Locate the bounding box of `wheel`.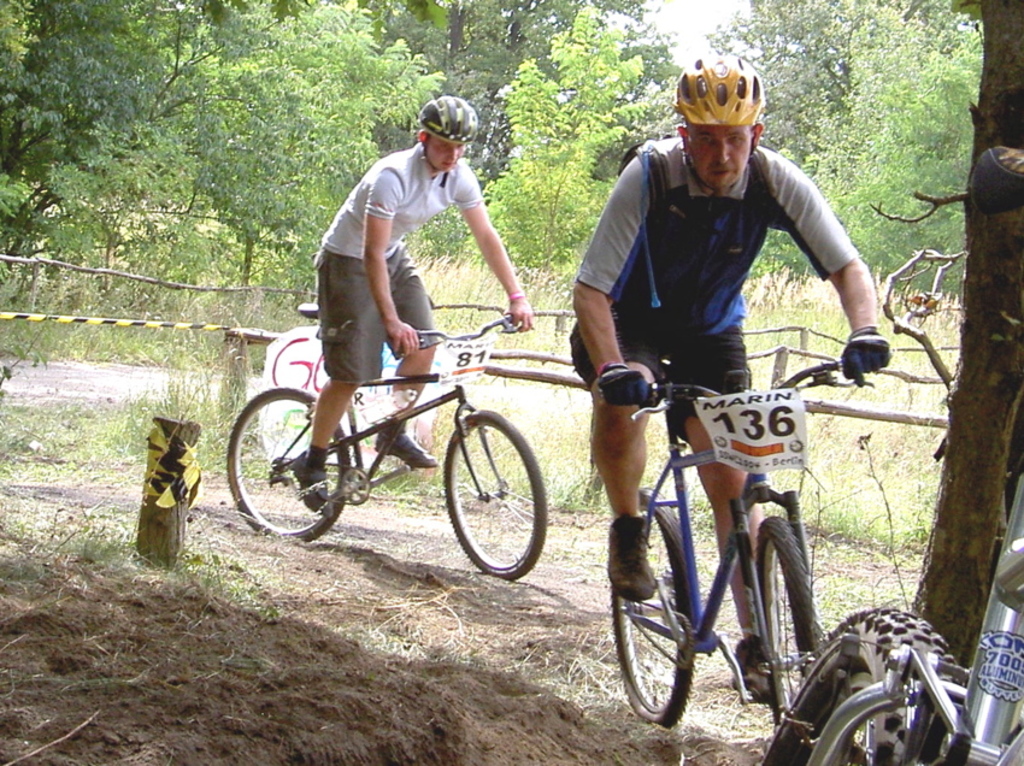
Bounding box: <region>228, 387, 353, 540</region>.
